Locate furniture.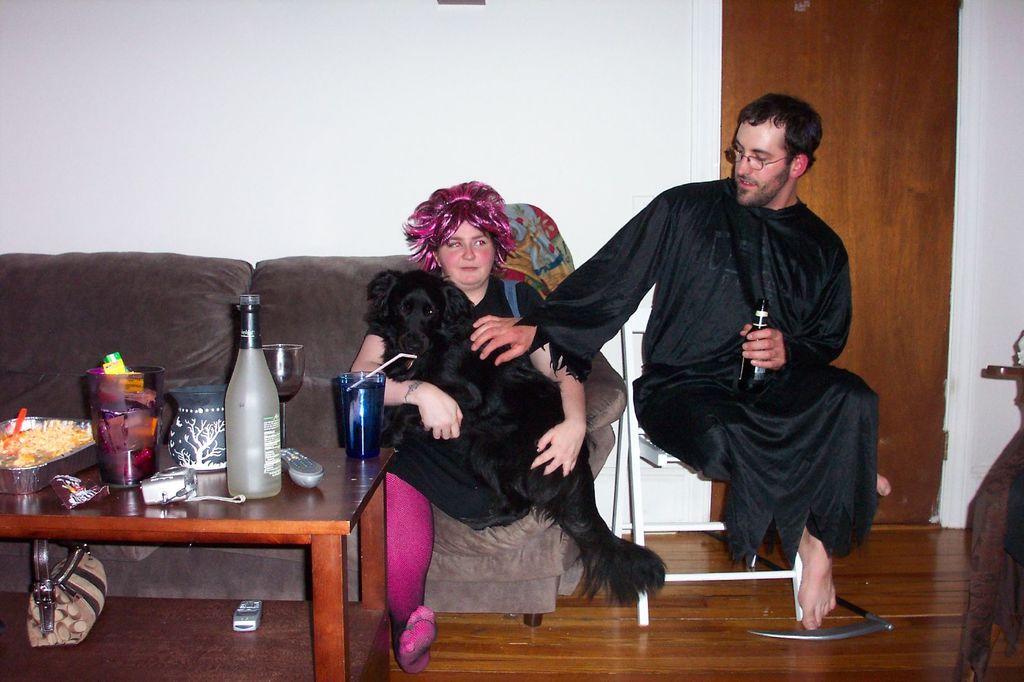
Bounding box: 0, 251, 627, 628.
